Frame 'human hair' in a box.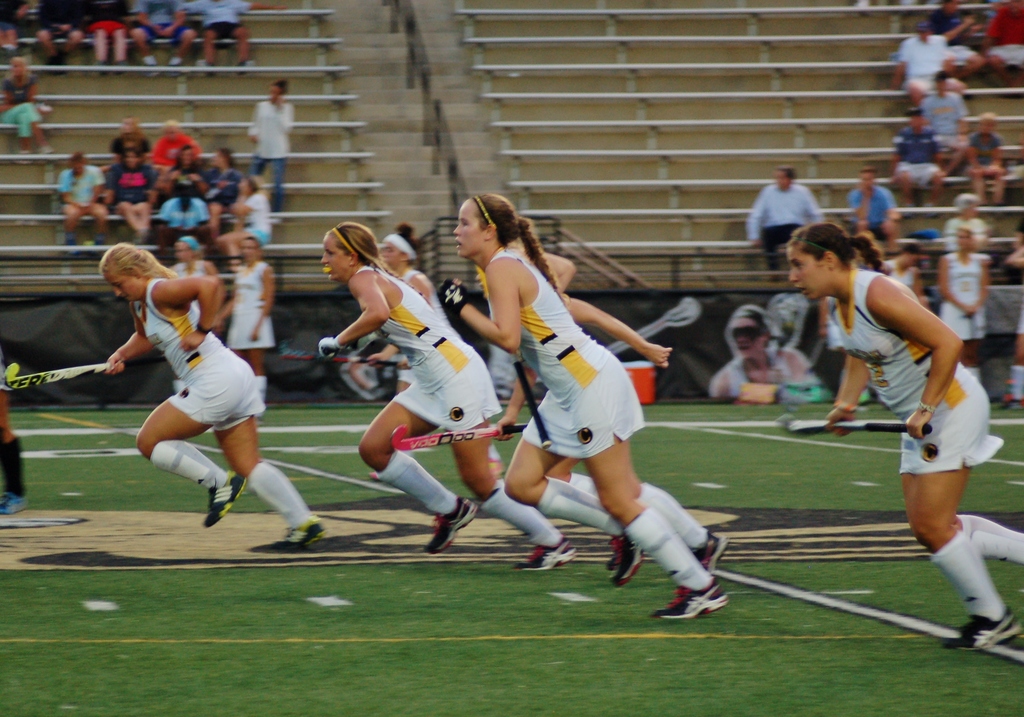
box(324, 222, 433, 306).
